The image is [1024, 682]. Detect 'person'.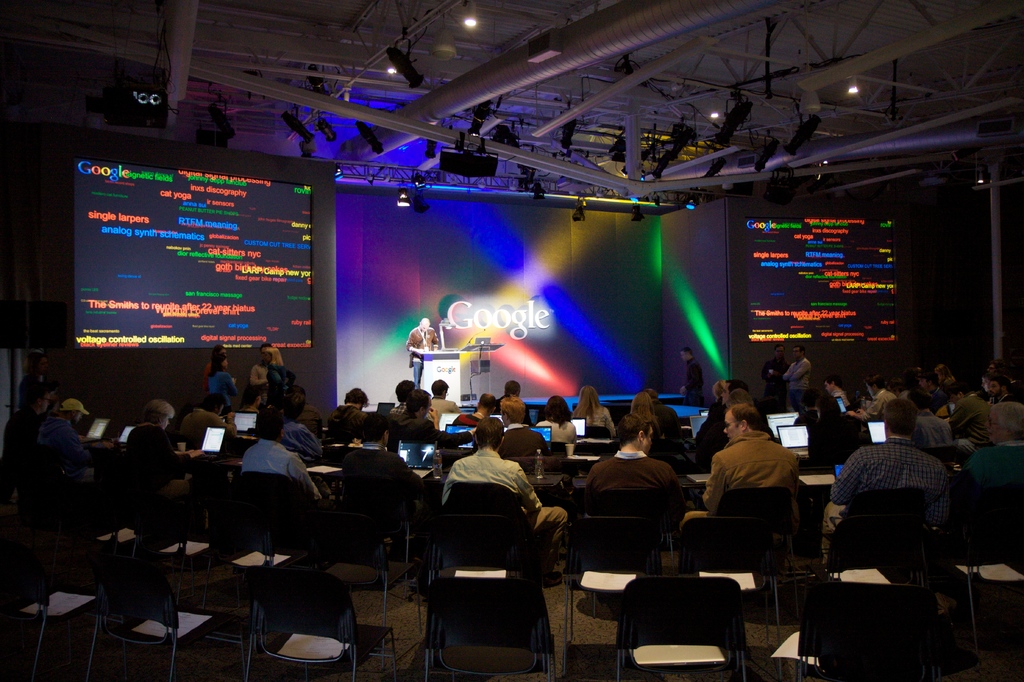
Detection: x1=571 y1=386 x2=620 y2=444.
